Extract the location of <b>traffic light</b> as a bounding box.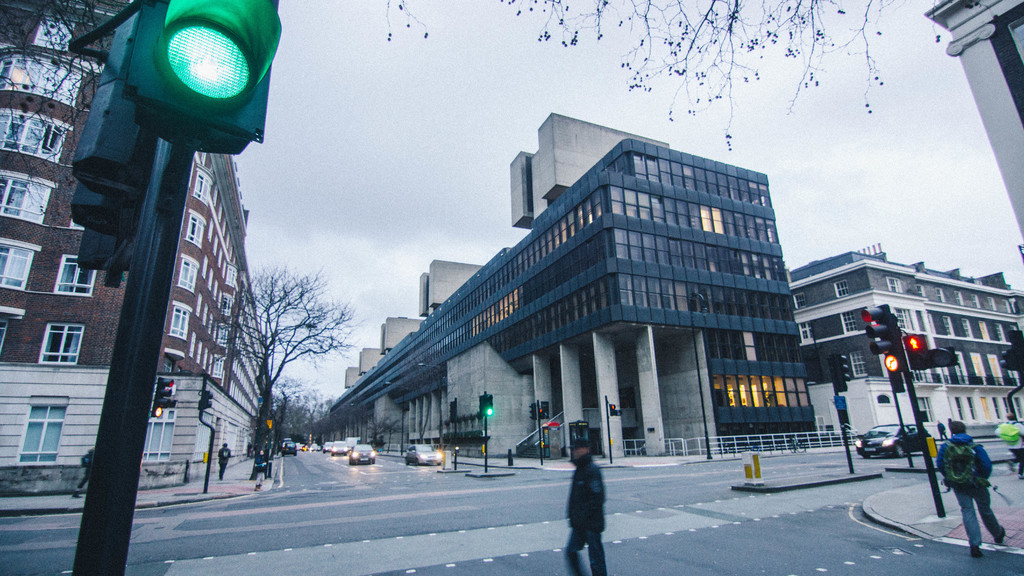
x1=541 y1=401 x2=550 y2=417.
